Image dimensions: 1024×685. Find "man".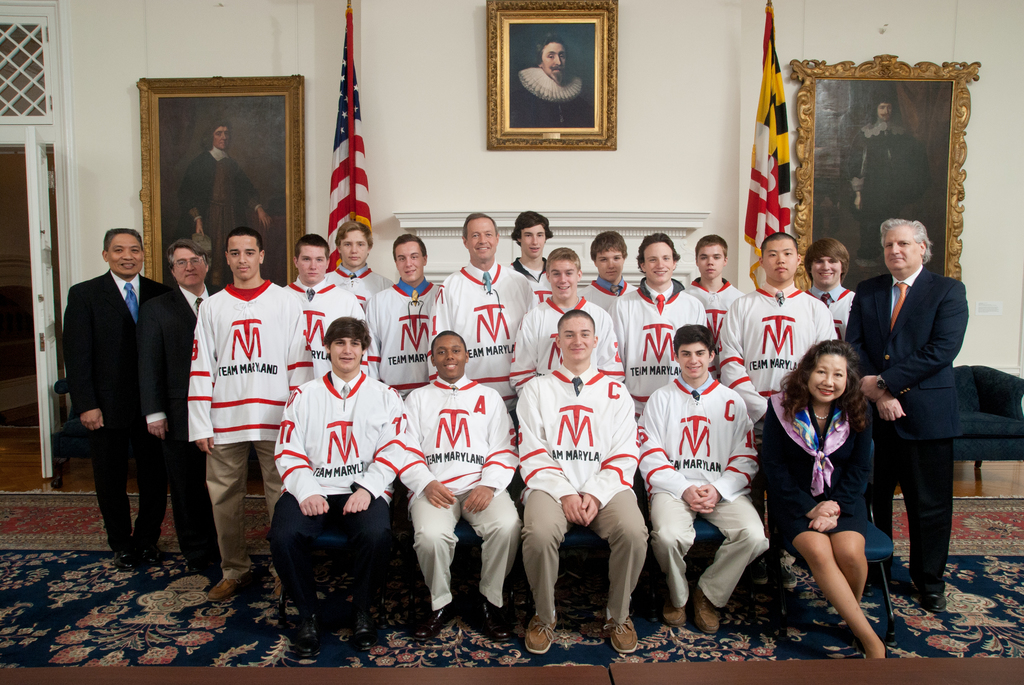
locate(636, 325, 764, 640).
